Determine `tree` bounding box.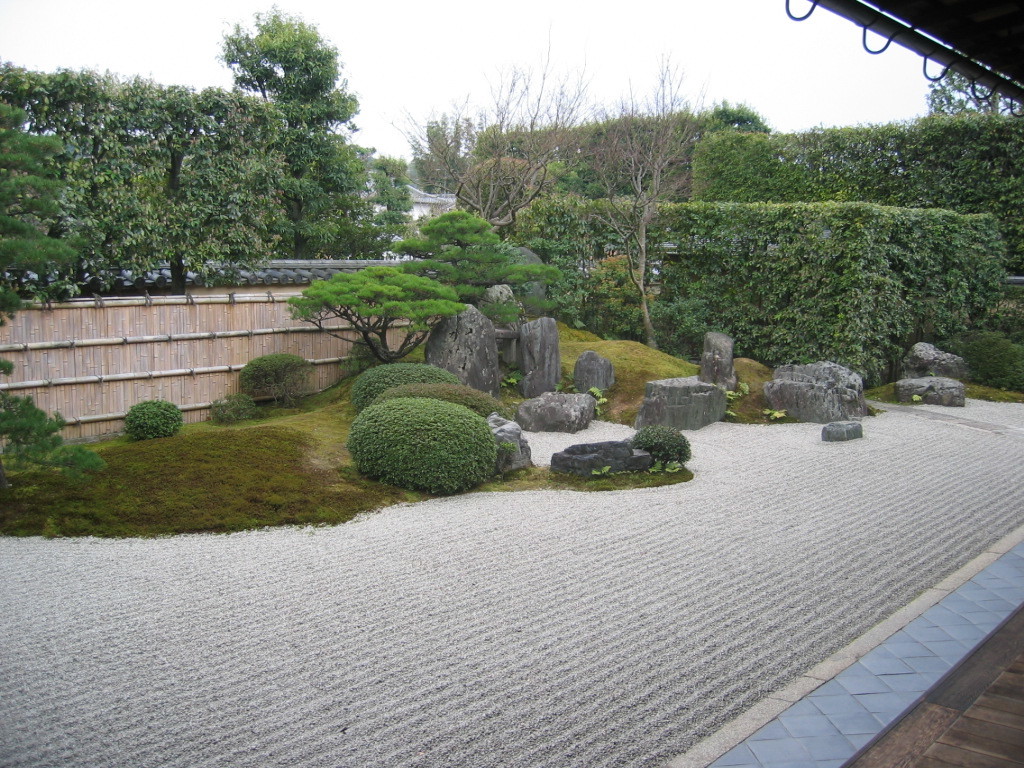
Determined: [x1=584, y1=45, x2=709, y2=347].
